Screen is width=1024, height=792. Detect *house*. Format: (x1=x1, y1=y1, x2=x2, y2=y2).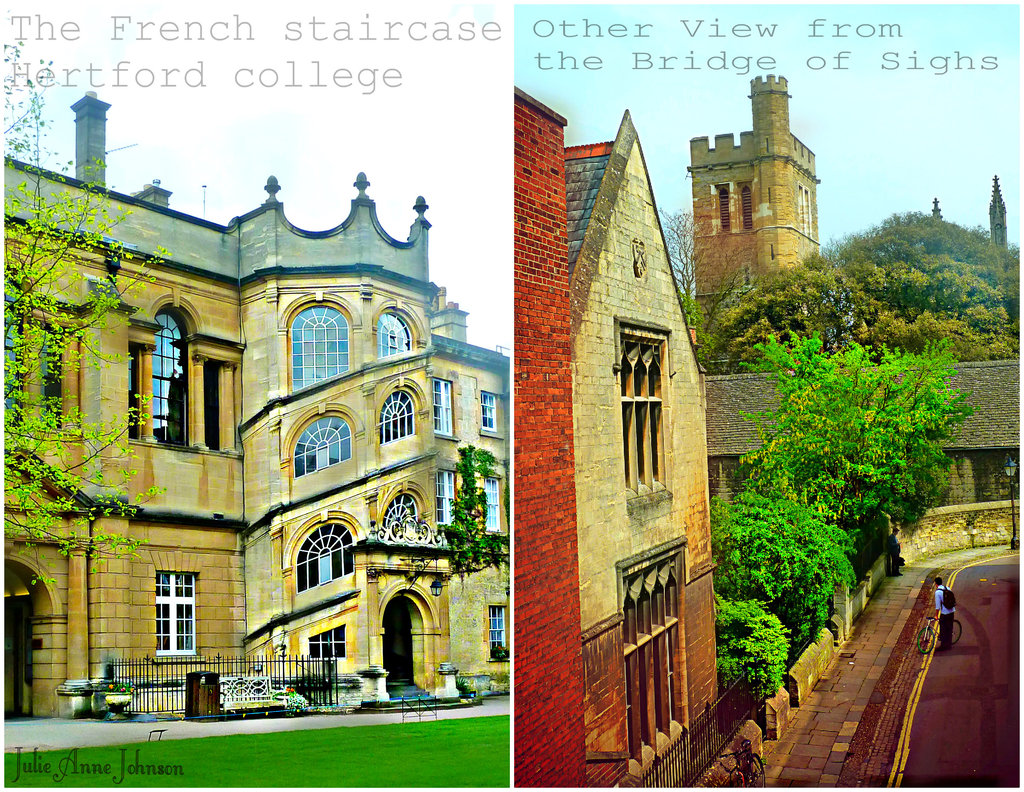
(x1=571, y1=106, x2=724, y2=791).
